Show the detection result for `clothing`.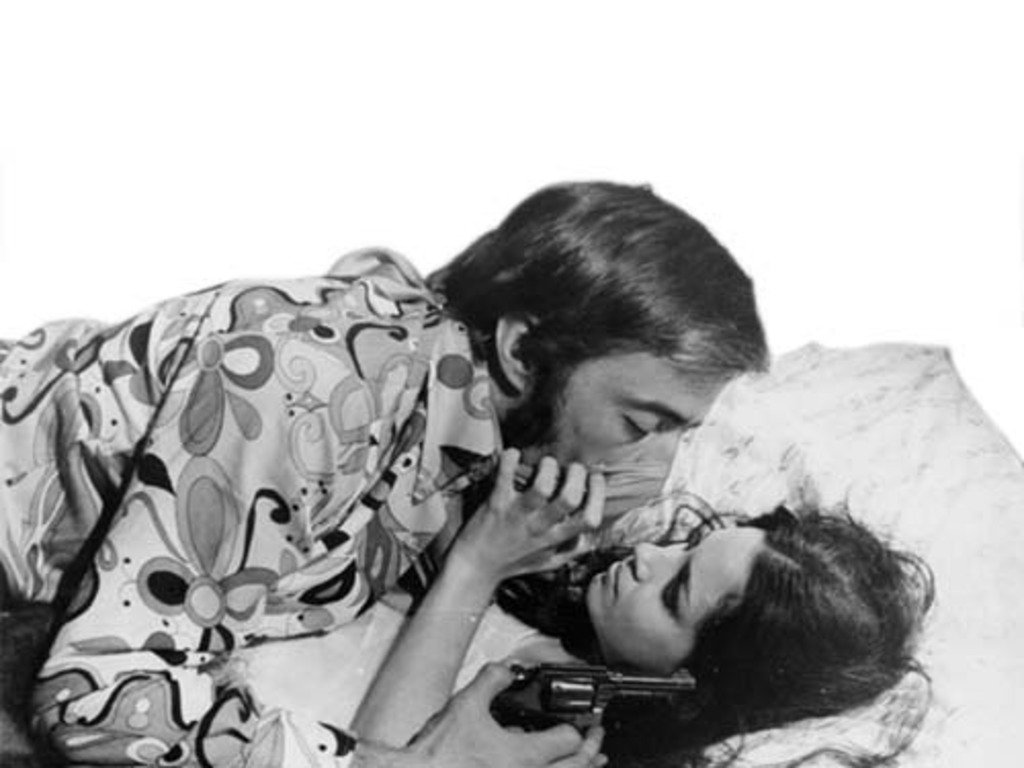
(x1=223, y1=565, x2=567, y2=735).
